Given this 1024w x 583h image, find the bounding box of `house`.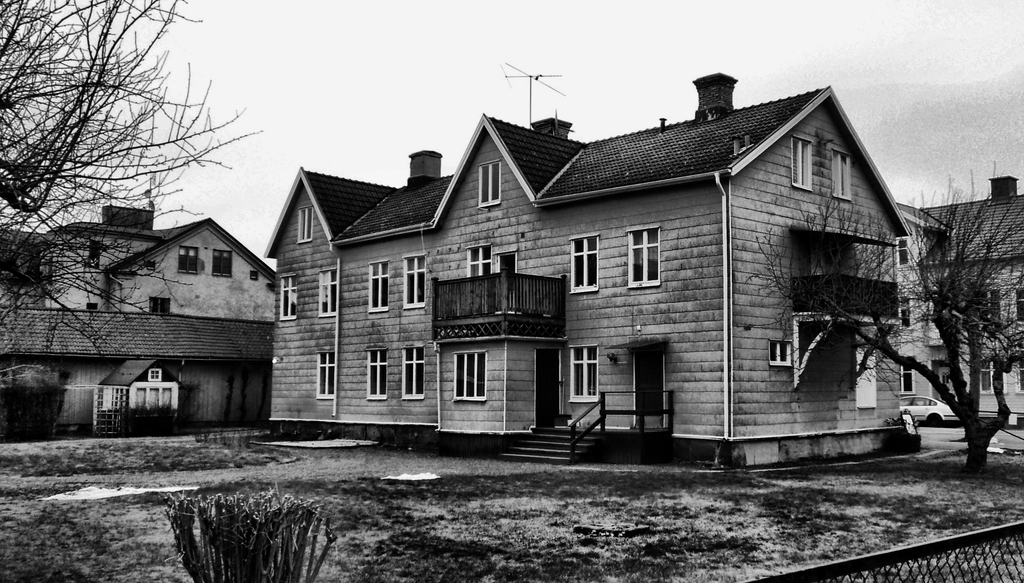
[0,204,284,436].
